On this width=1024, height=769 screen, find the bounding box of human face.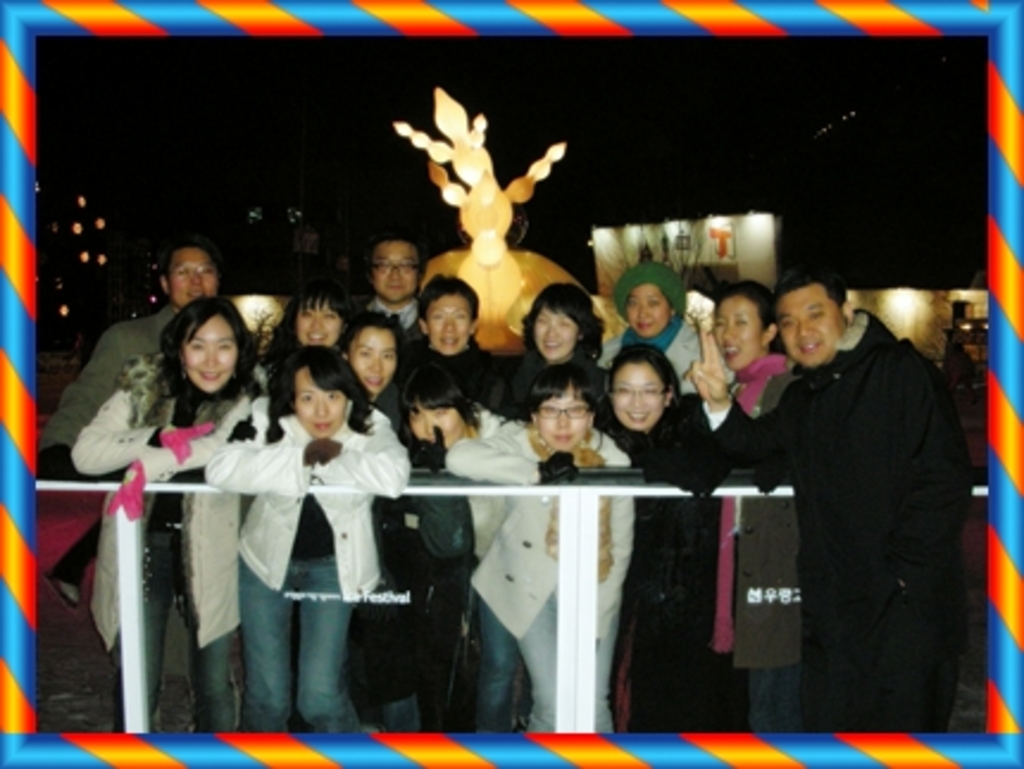
Bounding box: crop(293, 364, 350, 436).
